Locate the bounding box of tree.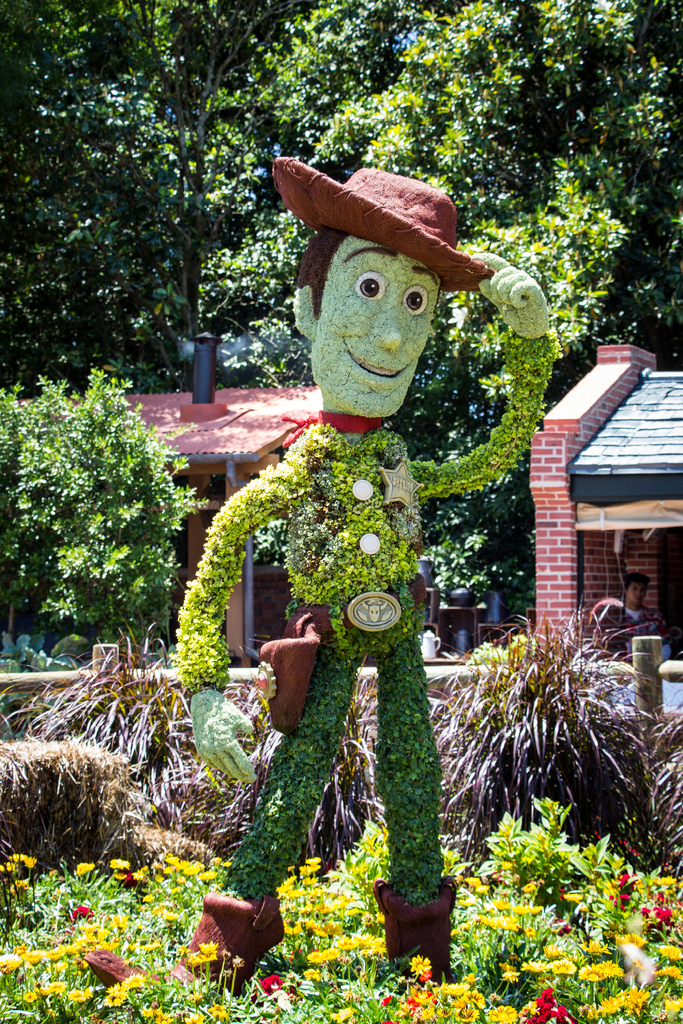
Bounding box: l=21, t=335, r=194, b=671.
